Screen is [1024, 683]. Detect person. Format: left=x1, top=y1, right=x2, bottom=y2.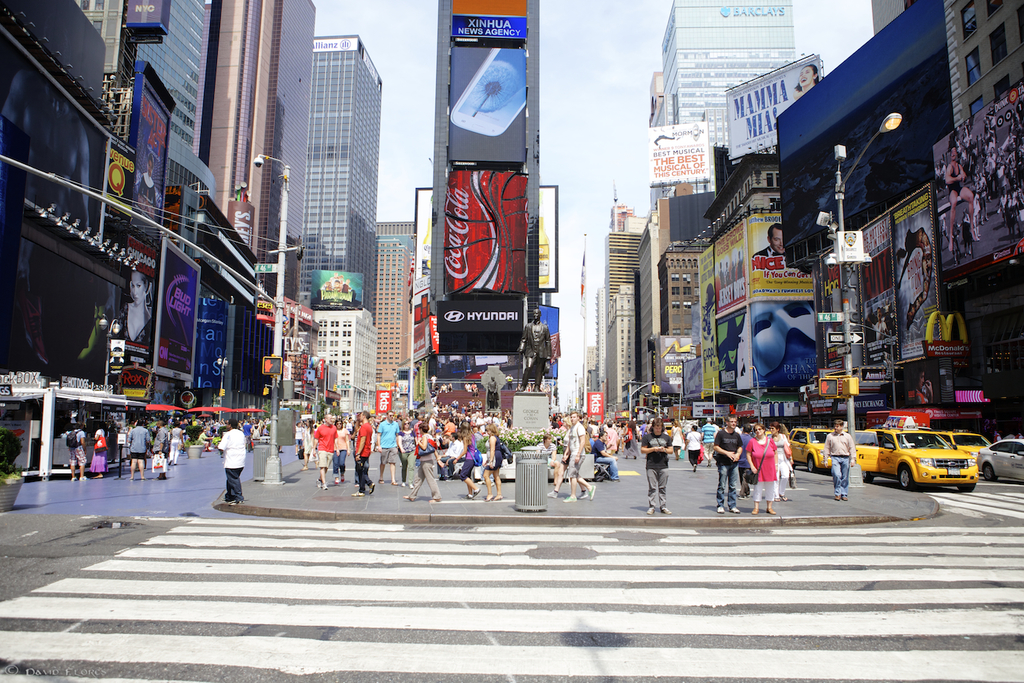
left=333, top=417, right=350, bottom=484.
